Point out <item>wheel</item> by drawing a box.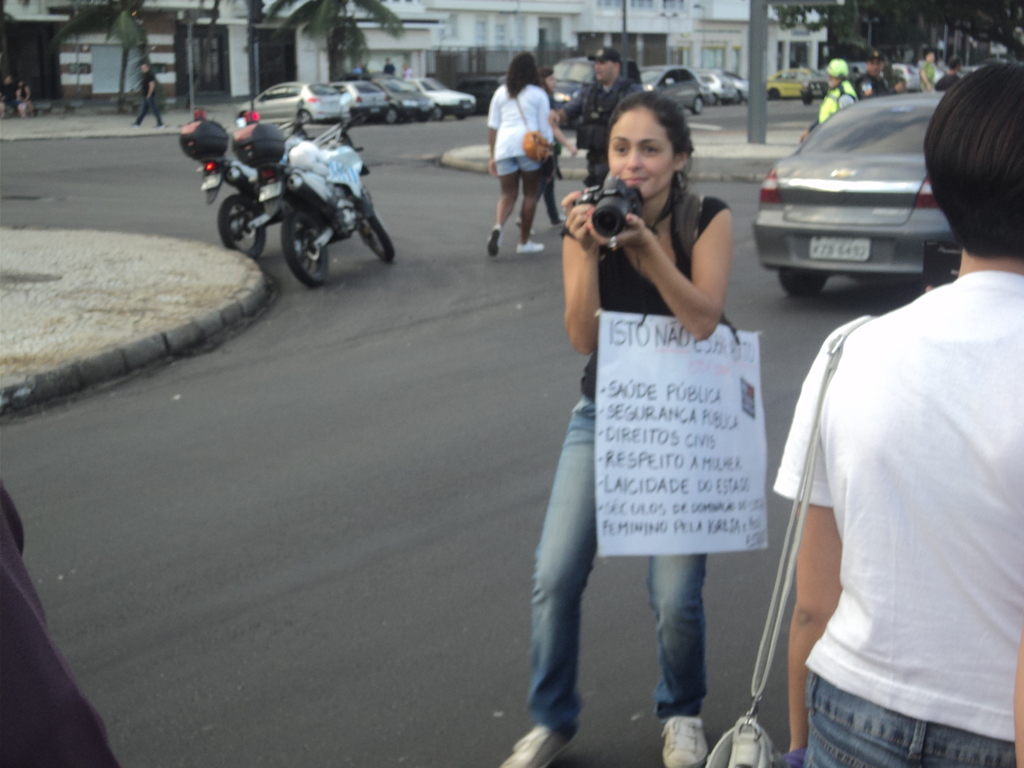
{"left": 357, "top": 206, "right": 396, "bottom": 260}.
